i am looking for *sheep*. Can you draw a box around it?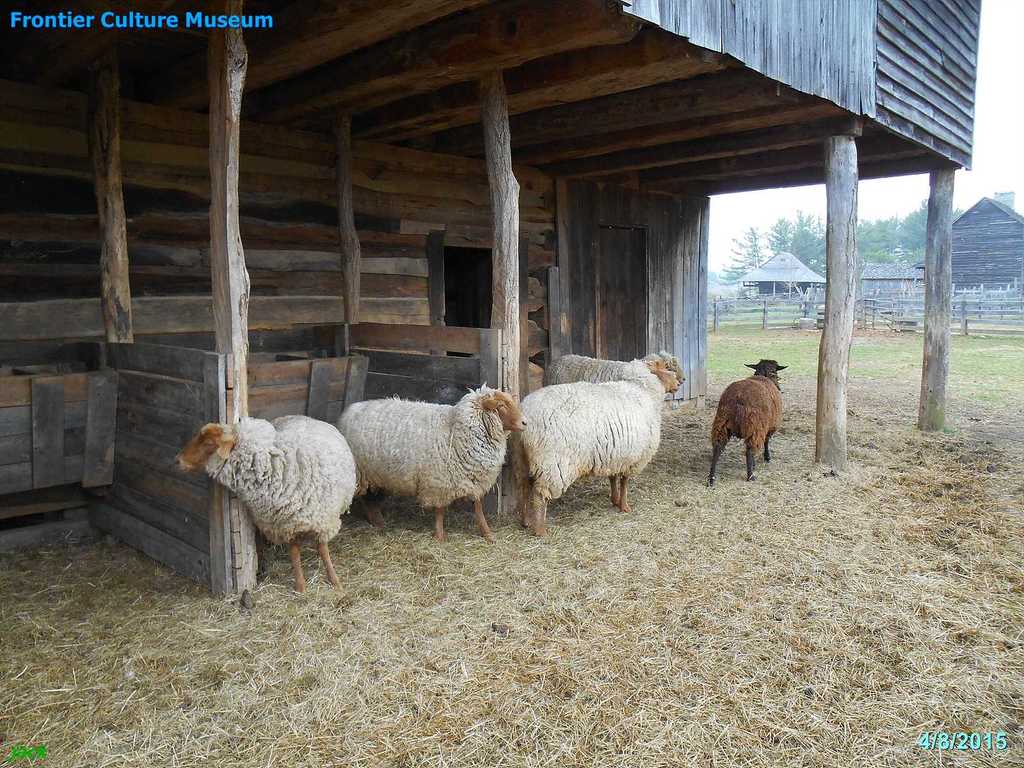
Sure, the bounding box is {"x1": 175, "y1": 401, "x2": 367, "y2": 596}.
